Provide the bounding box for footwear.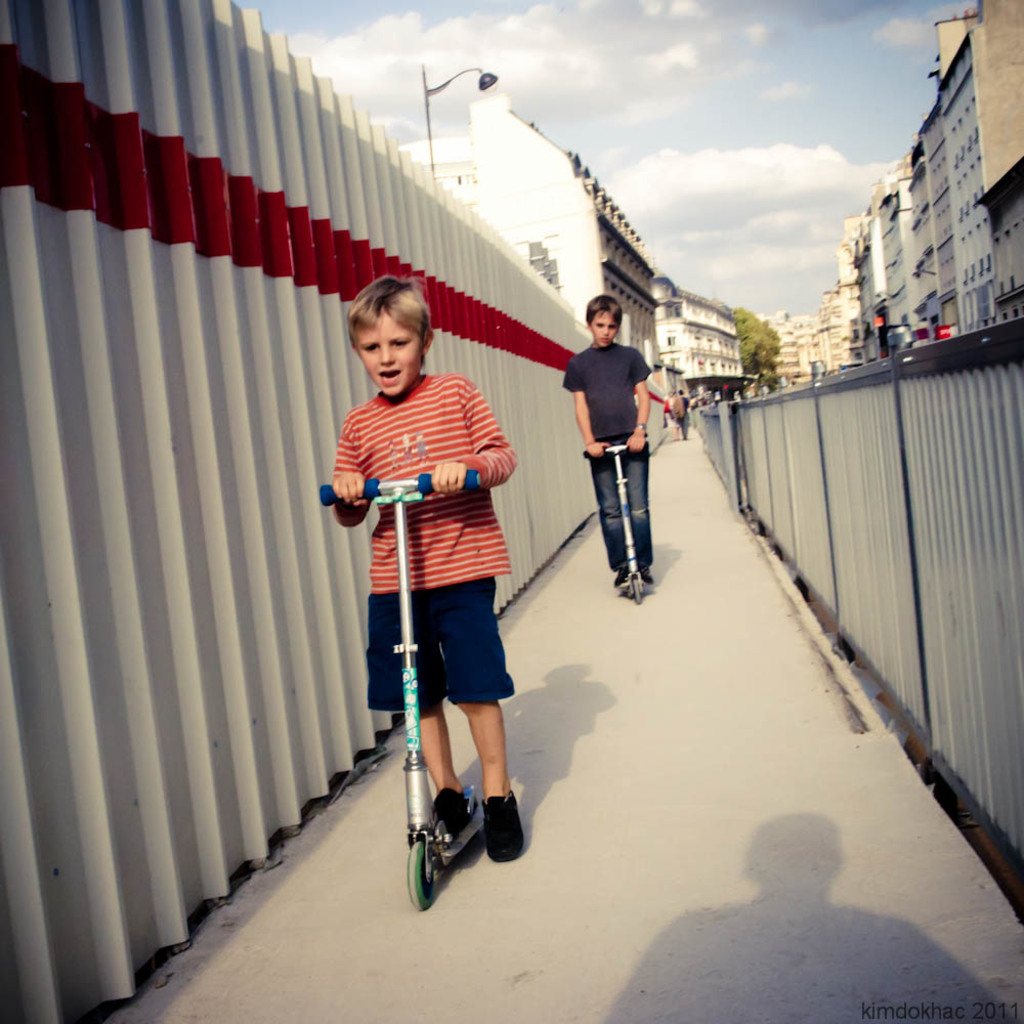
<box>613,563,628,585</box>.
